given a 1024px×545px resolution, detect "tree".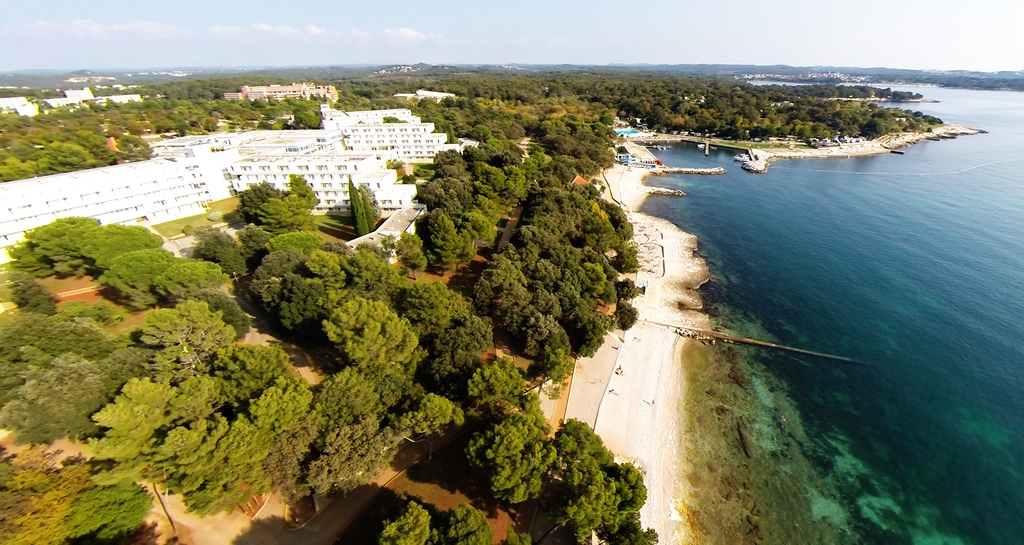
[577,244,643,322].
